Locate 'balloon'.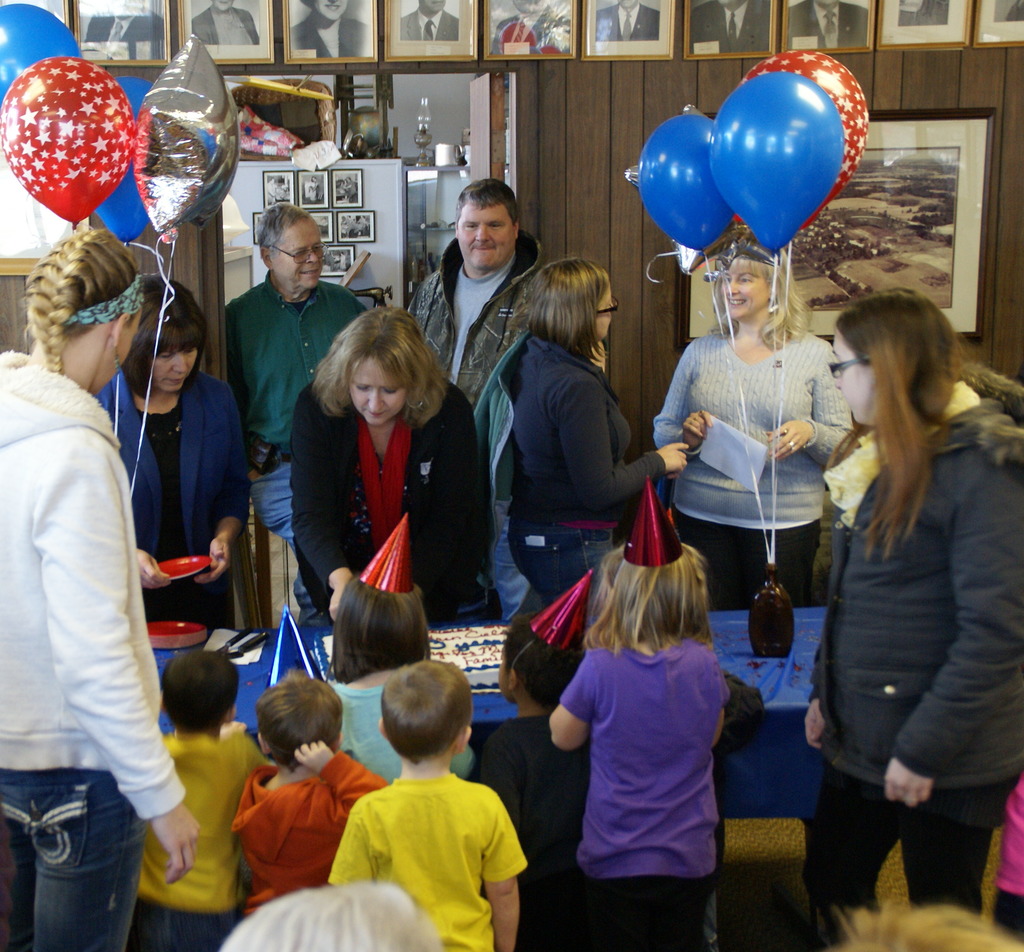
Bounding box: [x1=0, y1=56, x2=138, y2=225].
